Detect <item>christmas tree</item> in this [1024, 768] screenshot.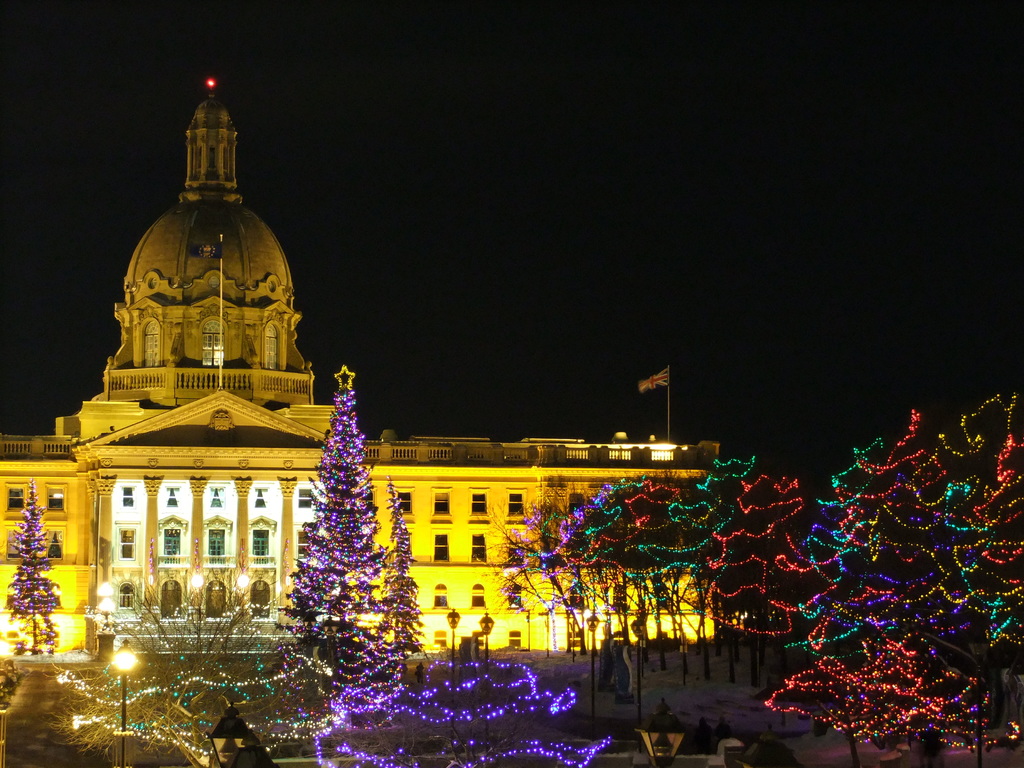
Detection: 0, 479, 67, 627.
